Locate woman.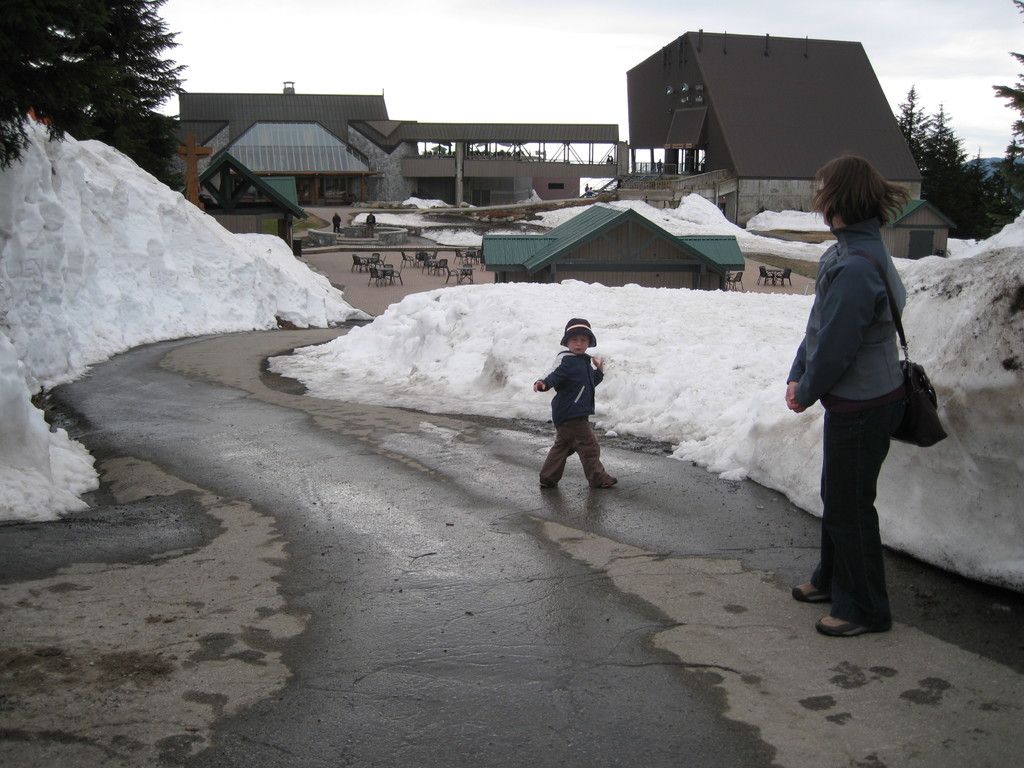
Bounding box: x1=767 y1=140 x2=947 y2=648.
